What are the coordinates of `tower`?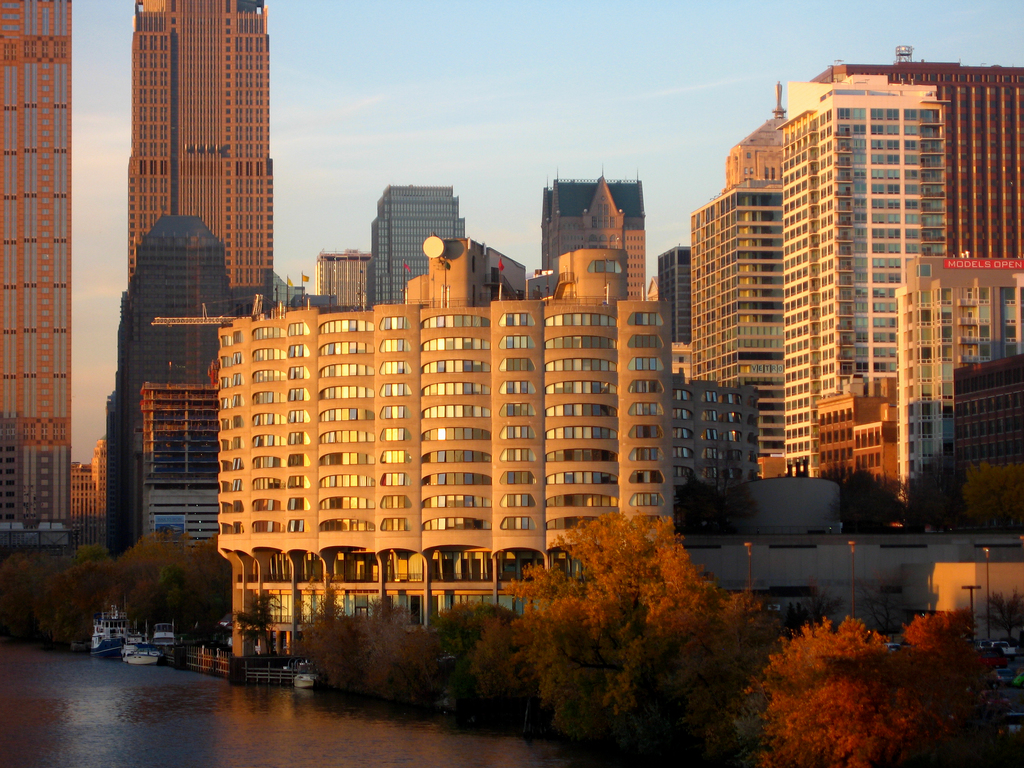
rect(1, 0, 72, 539).
